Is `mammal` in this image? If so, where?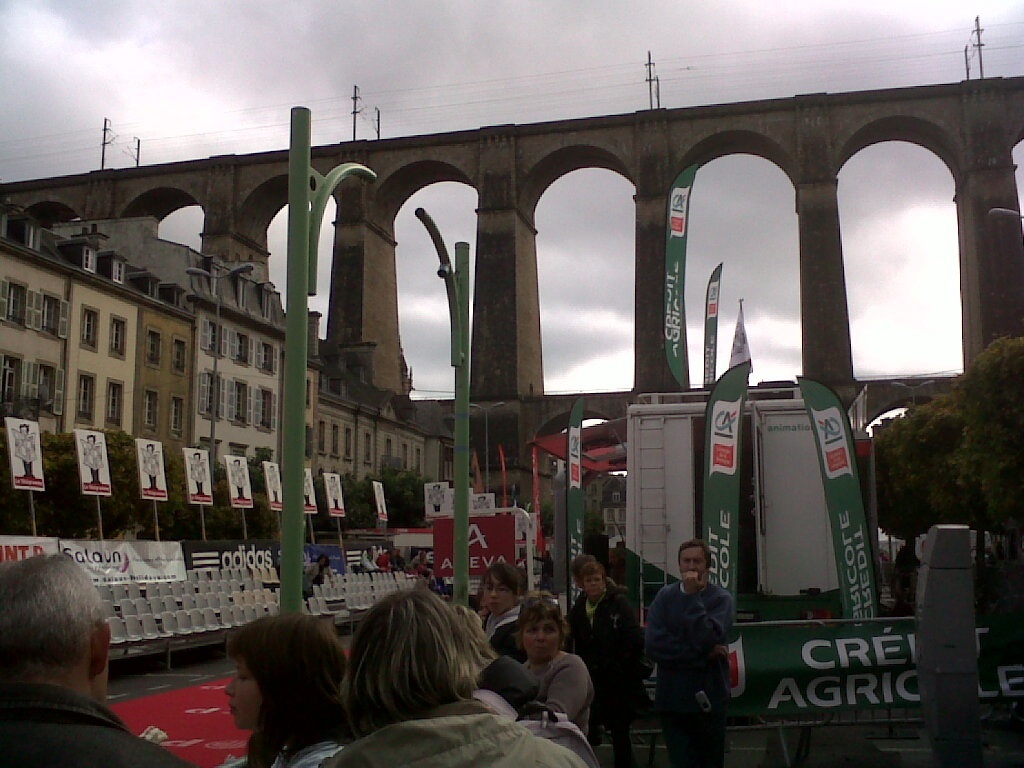
Yes, at [184, 453, 206, 493].
